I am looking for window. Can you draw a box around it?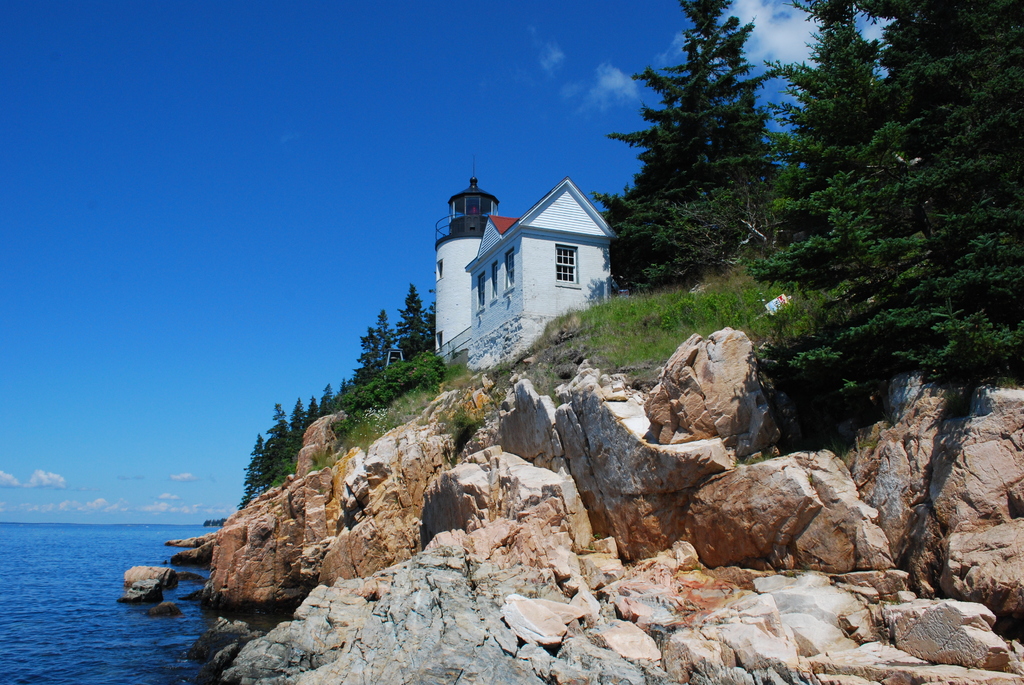
Sure, the bounding box is {"x1": 477, "y1": 274, "x2": 483, "y2": 311}.
